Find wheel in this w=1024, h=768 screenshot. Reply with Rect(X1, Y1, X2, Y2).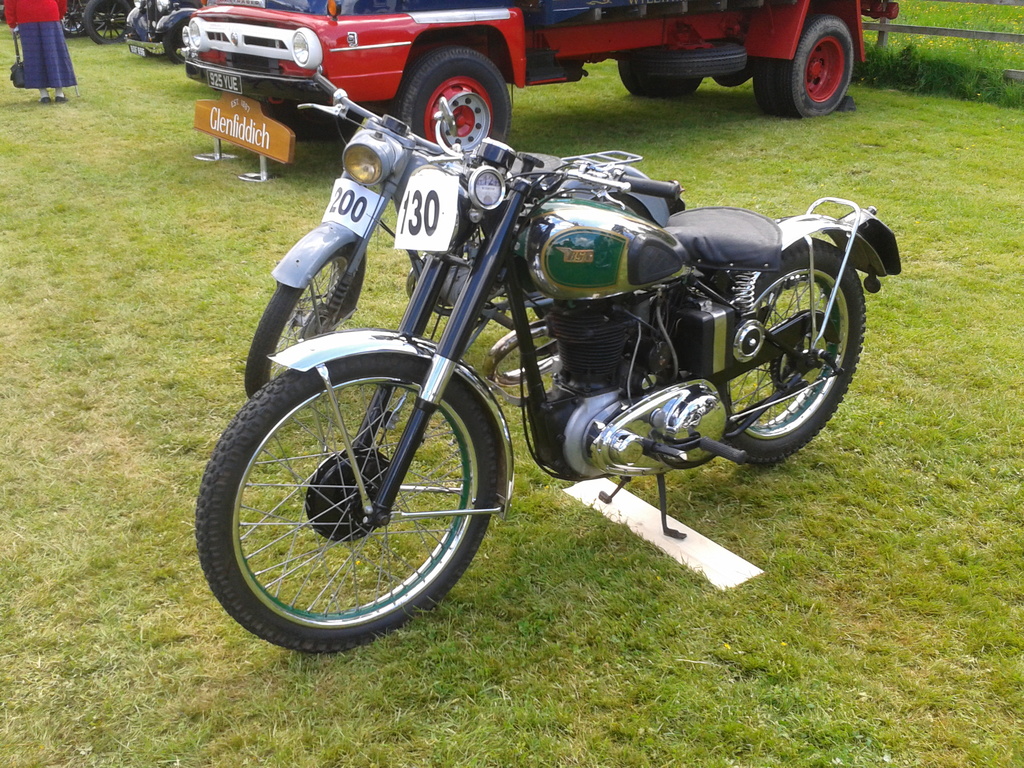
Rect(164, 17, 191, 63).
